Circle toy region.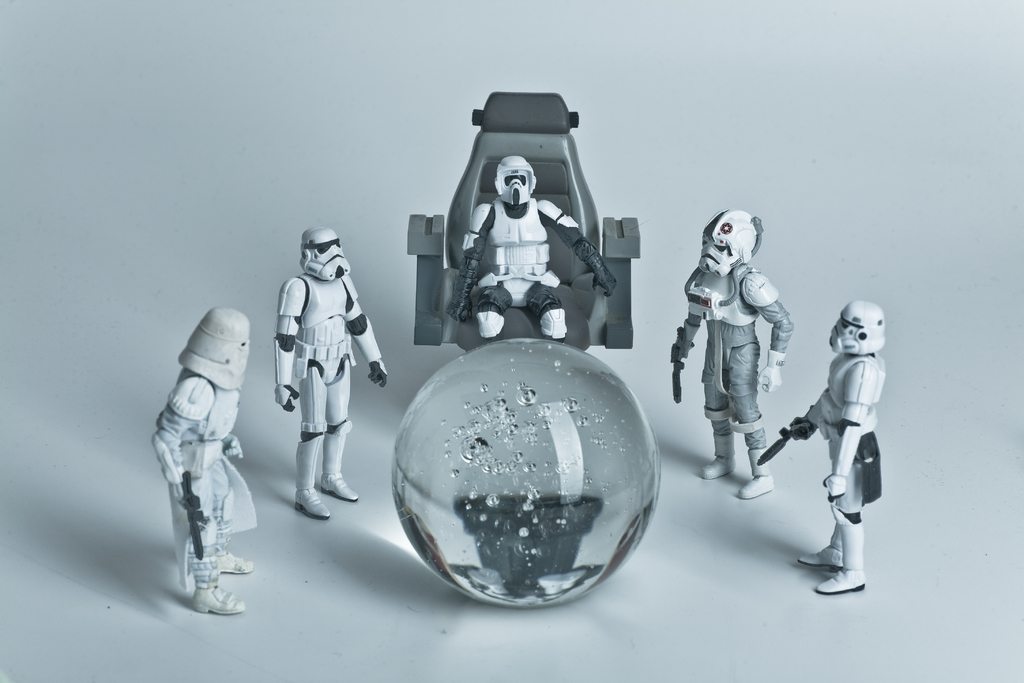
Region: [left=144, top=301, right=264, bottom=620].
